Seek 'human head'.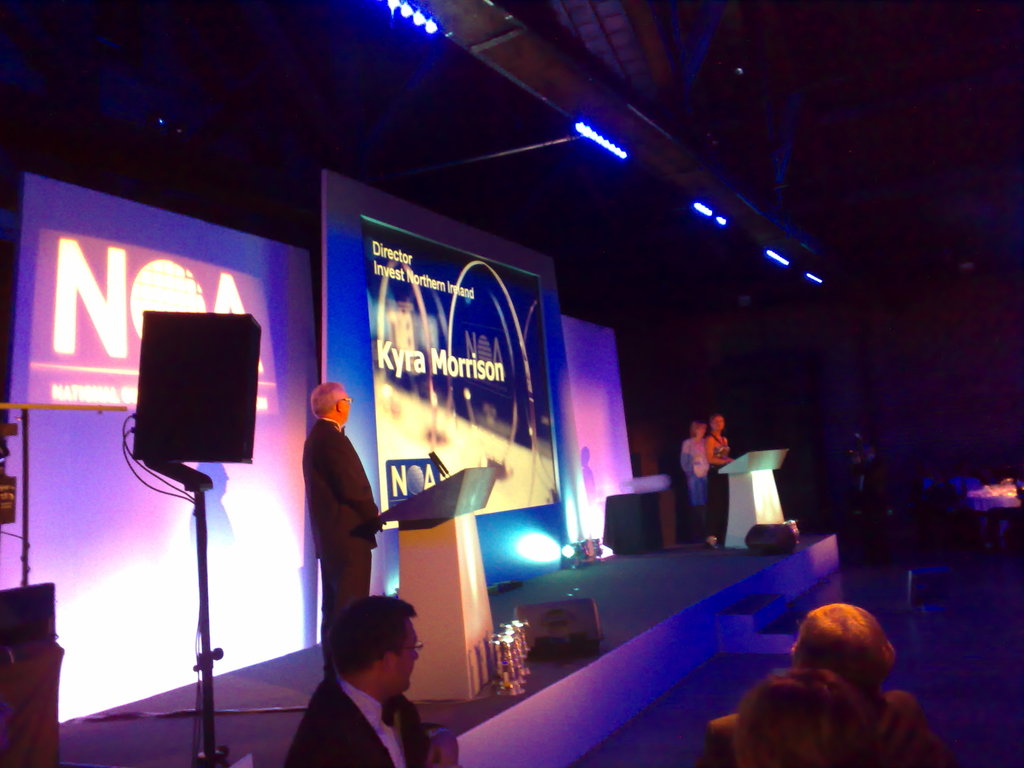
rect(788, 602, 894, 701).
